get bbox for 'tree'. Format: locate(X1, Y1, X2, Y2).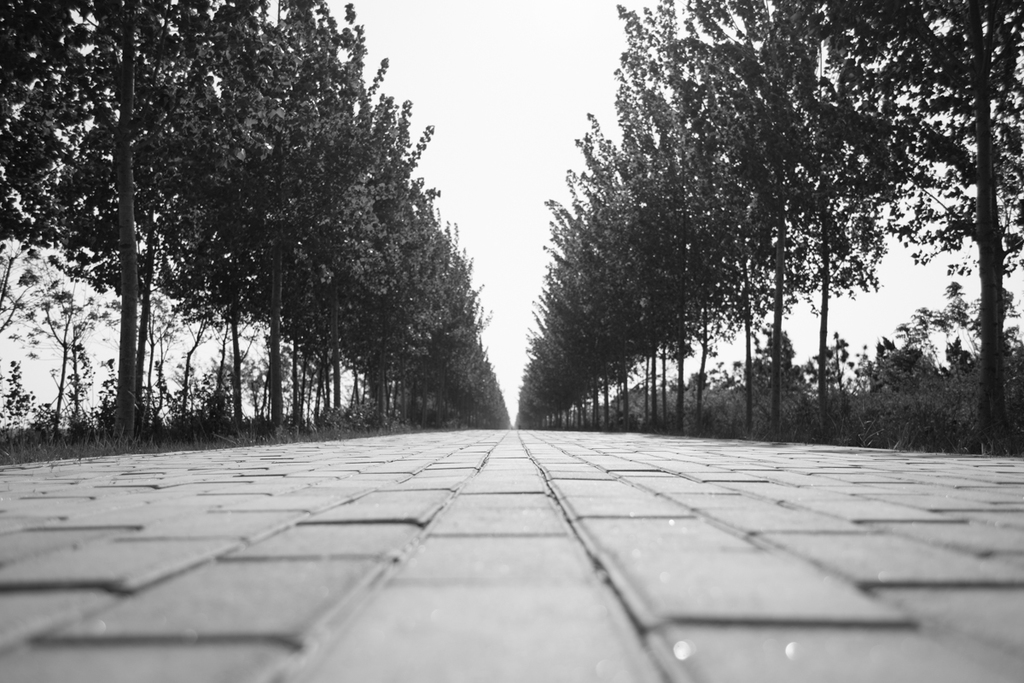
locate(532, 19, 966, 454).
